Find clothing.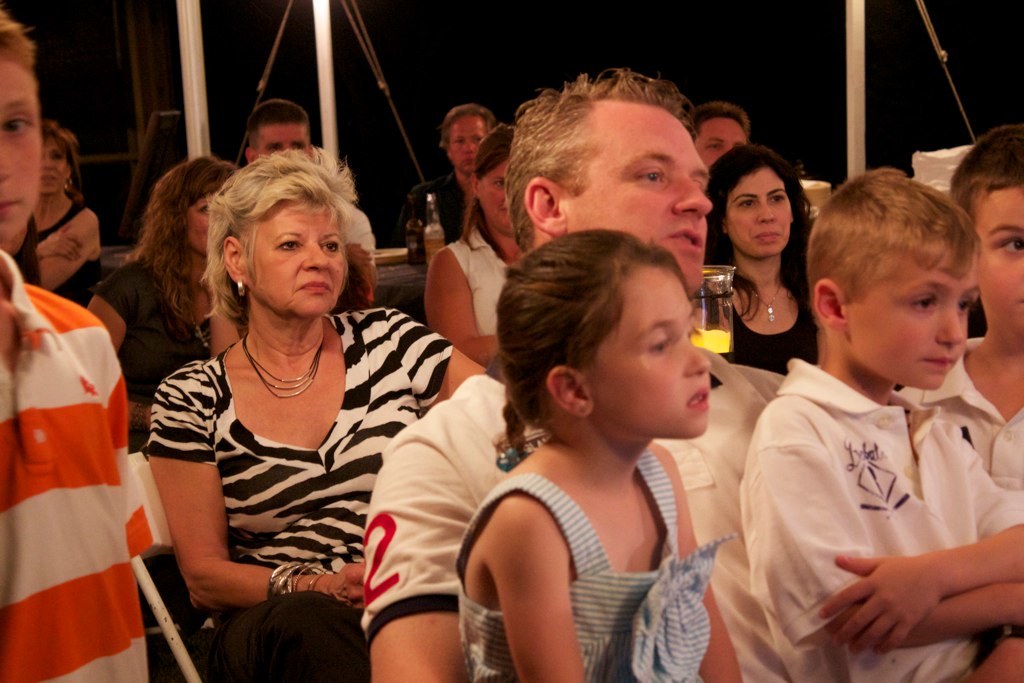
(359,372,782,682).
